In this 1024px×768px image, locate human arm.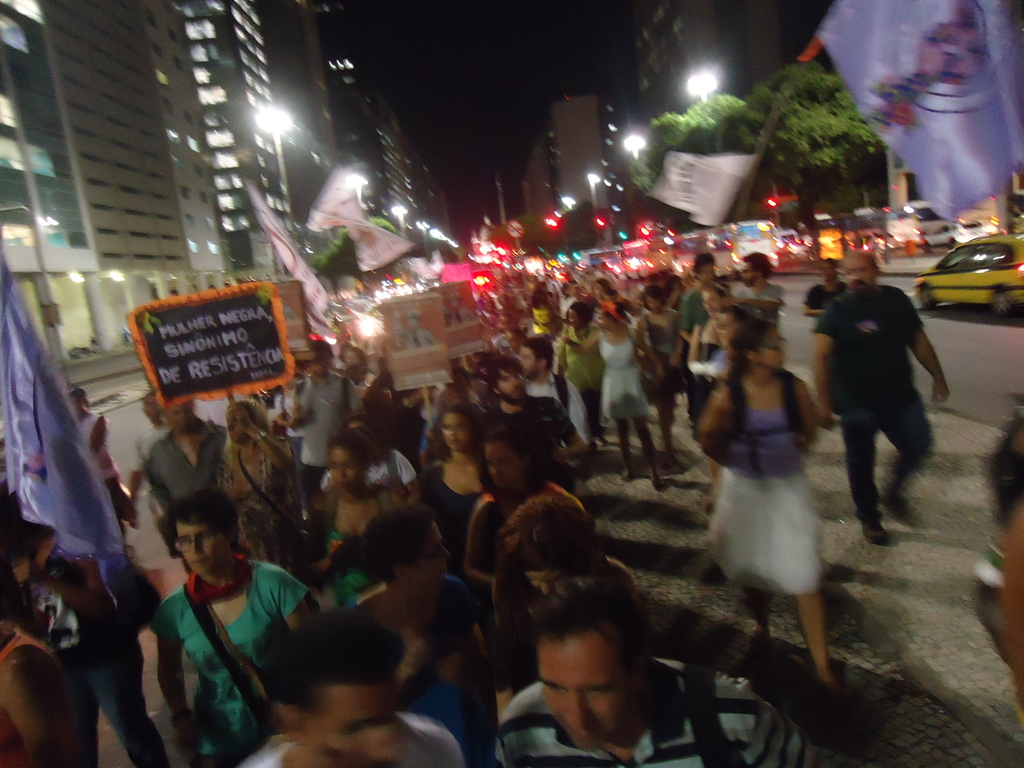
Bounding box: [x1=79, y1=415, x2=112, y2=459].
